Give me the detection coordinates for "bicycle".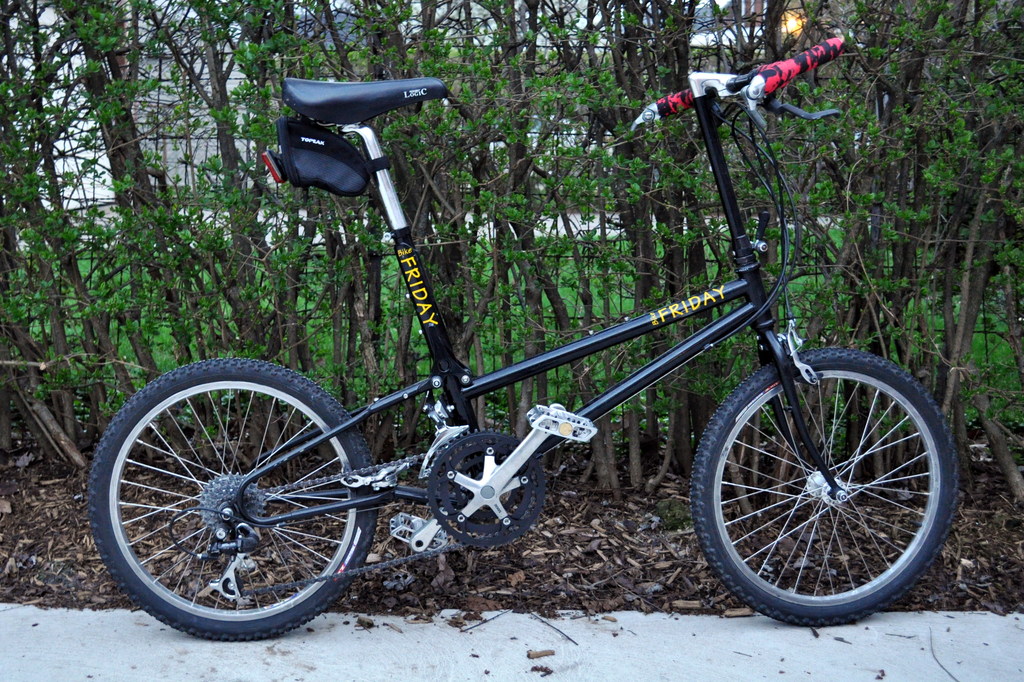
[left=84, top=0, right=941, bottom=656].
